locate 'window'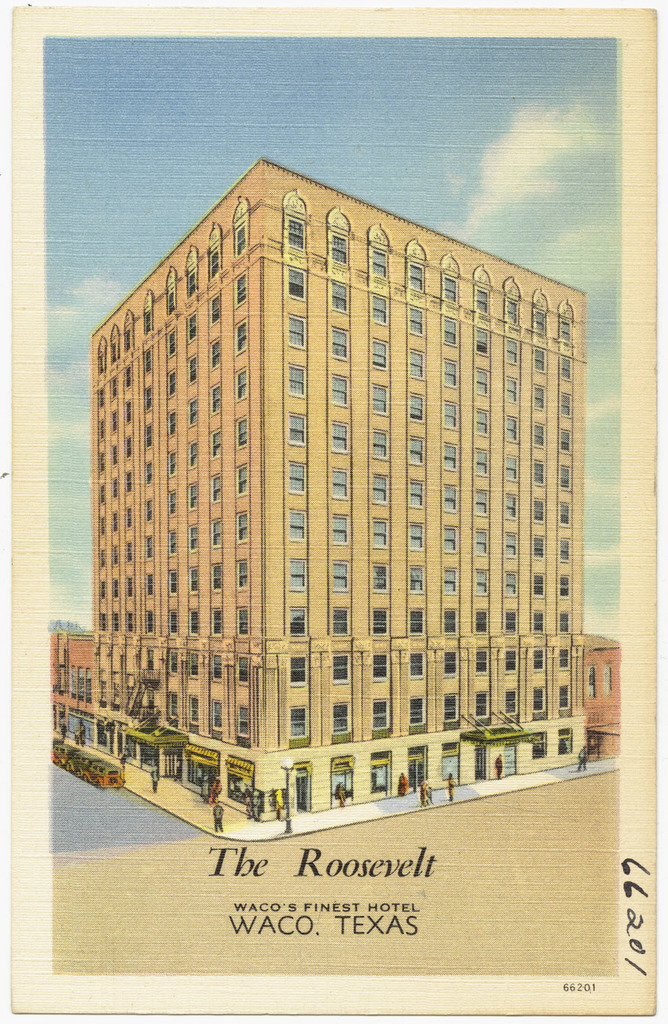
[291, 700, 317, 736]
